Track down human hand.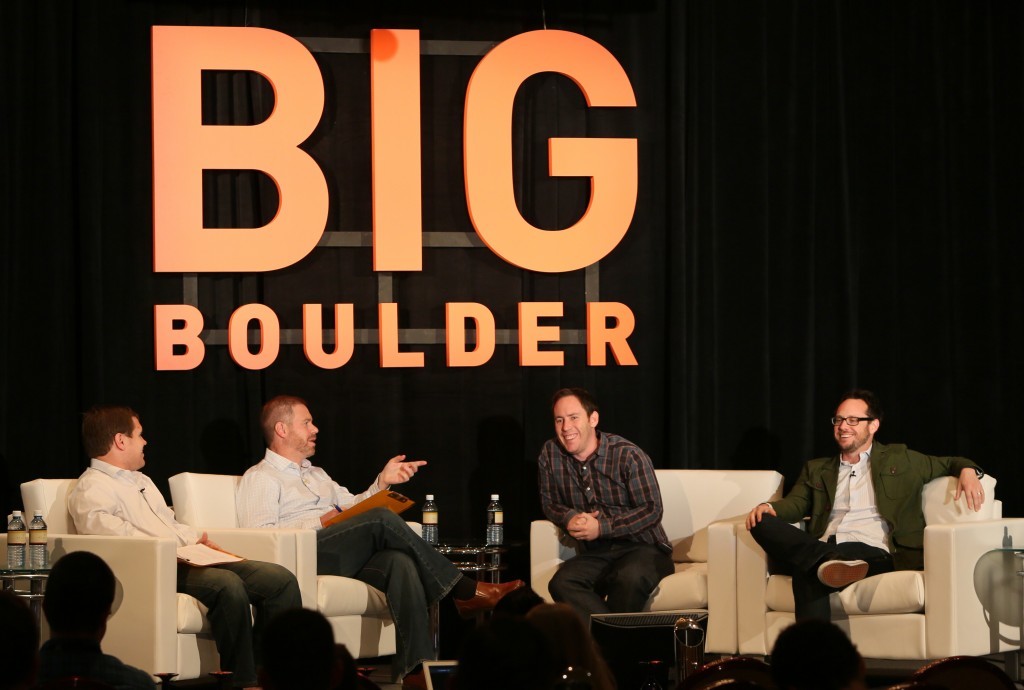
Tracked to [x1=569, y1=513, x2=602, y2=546].
